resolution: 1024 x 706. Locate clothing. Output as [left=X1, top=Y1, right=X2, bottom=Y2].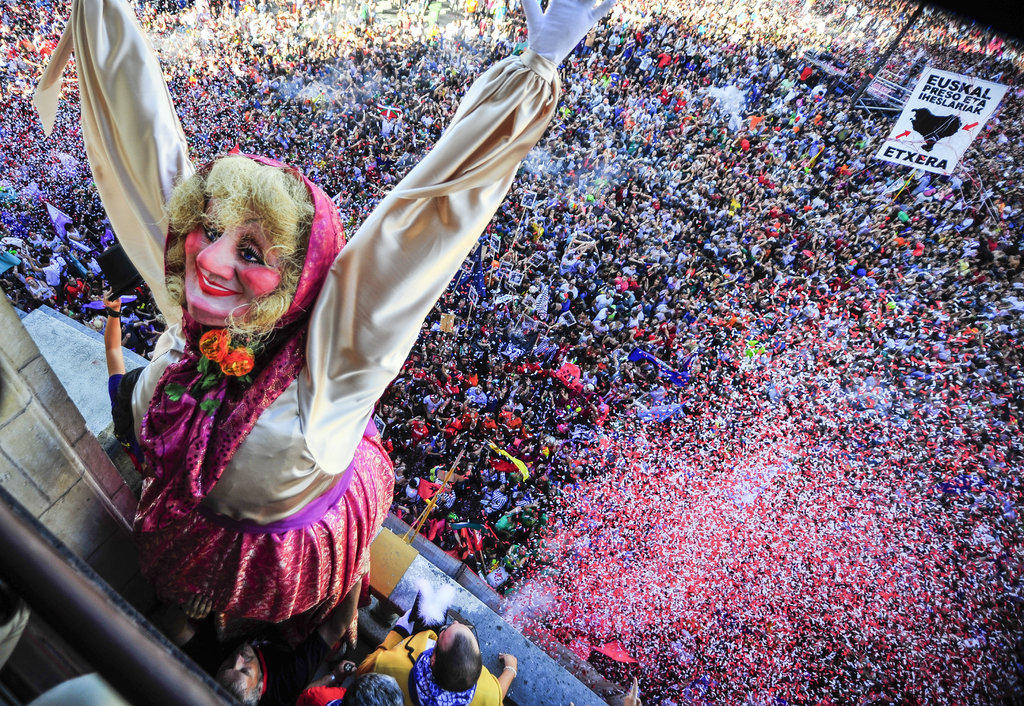
[left=369, top=623, right=506, bottom=705].
